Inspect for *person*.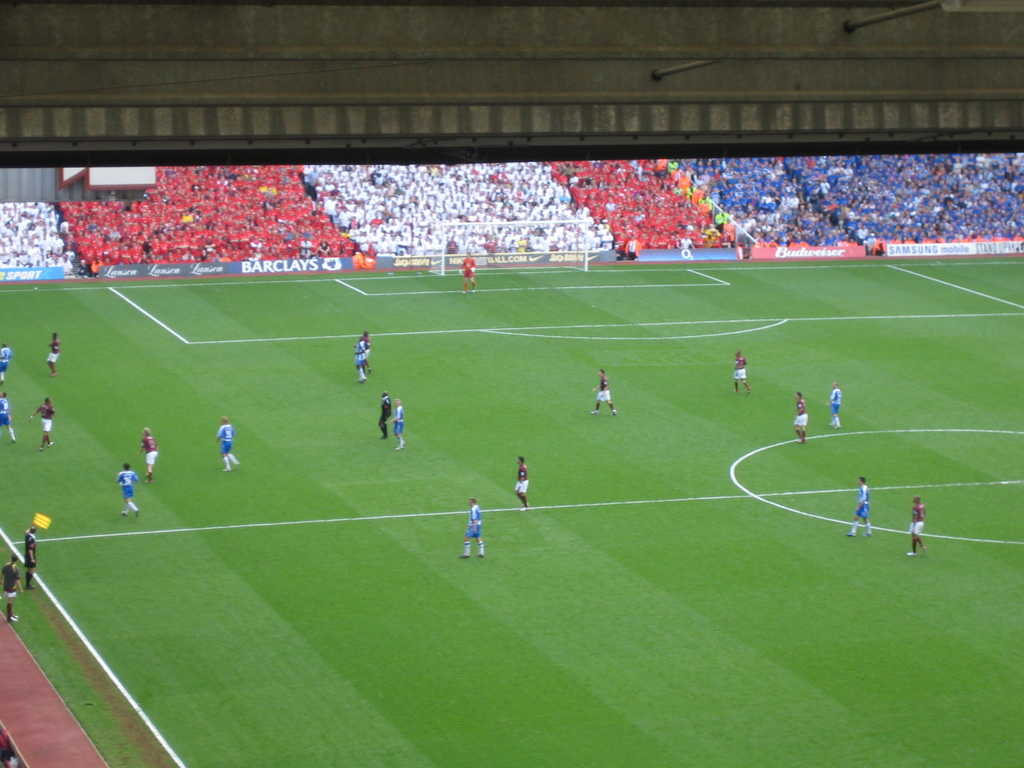
Inspection: [114,460,143,516].
